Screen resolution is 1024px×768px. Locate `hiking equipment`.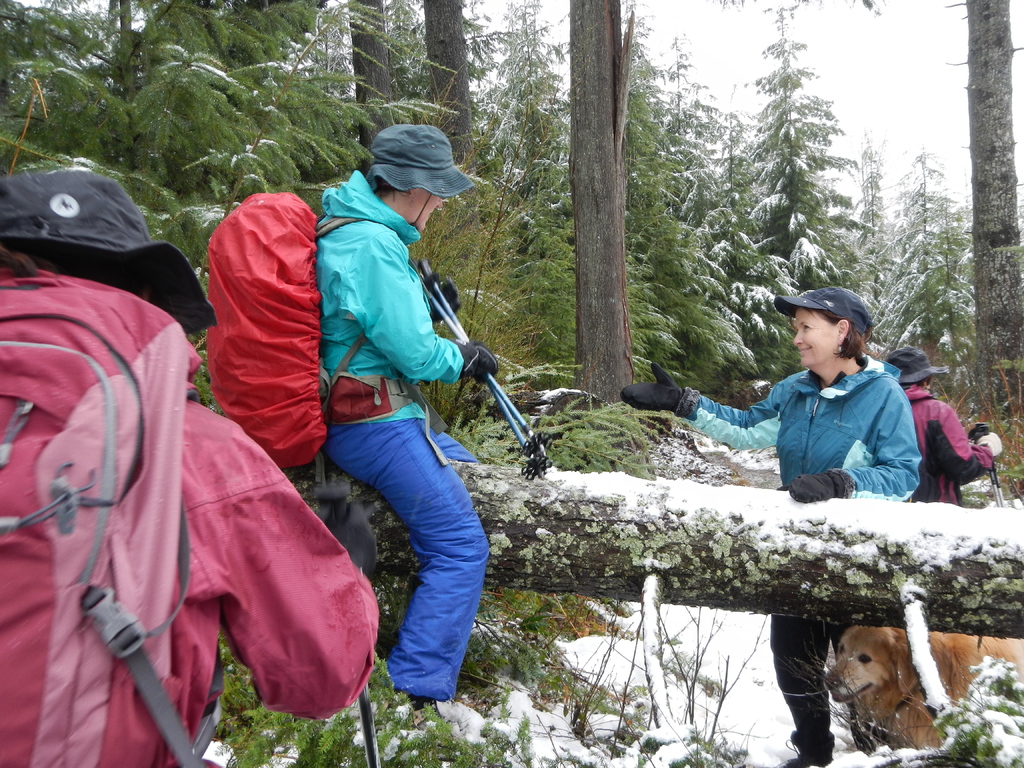
(783, 471, 855, 500).
